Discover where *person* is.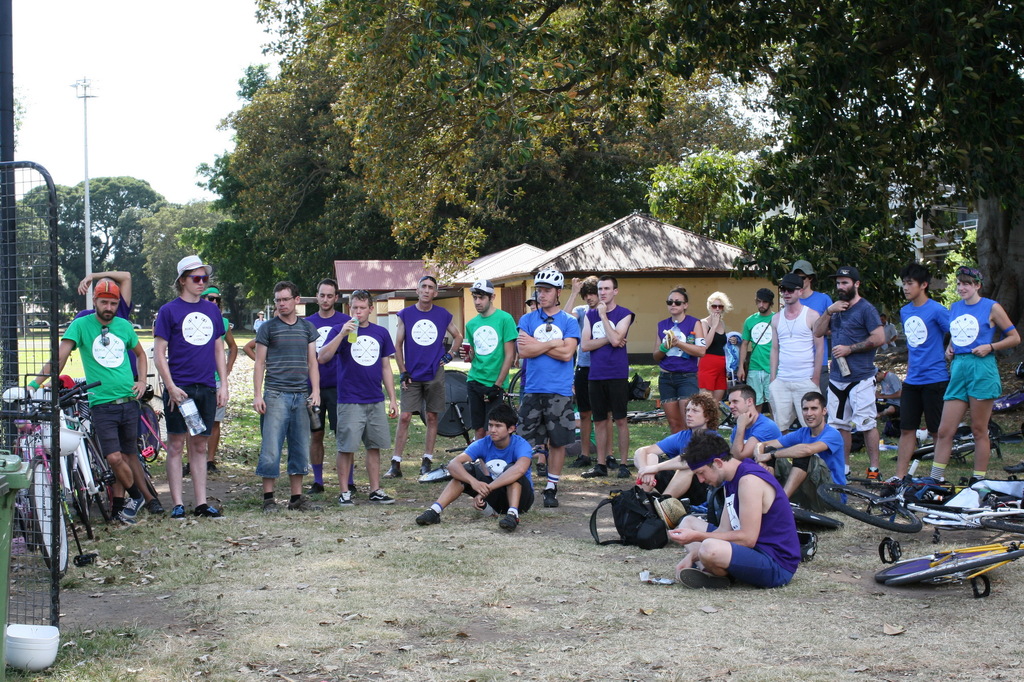
Discovered at box(248, 281, 322, 516).
